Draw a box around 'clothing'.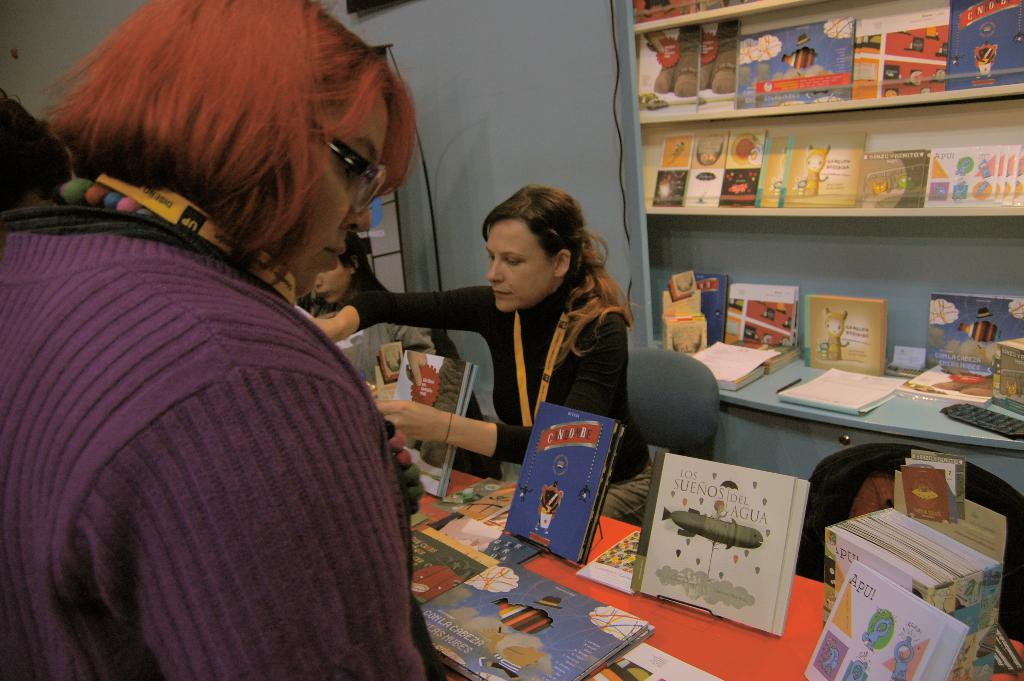
x1=17 y1=121 x2=431 y2=680.
